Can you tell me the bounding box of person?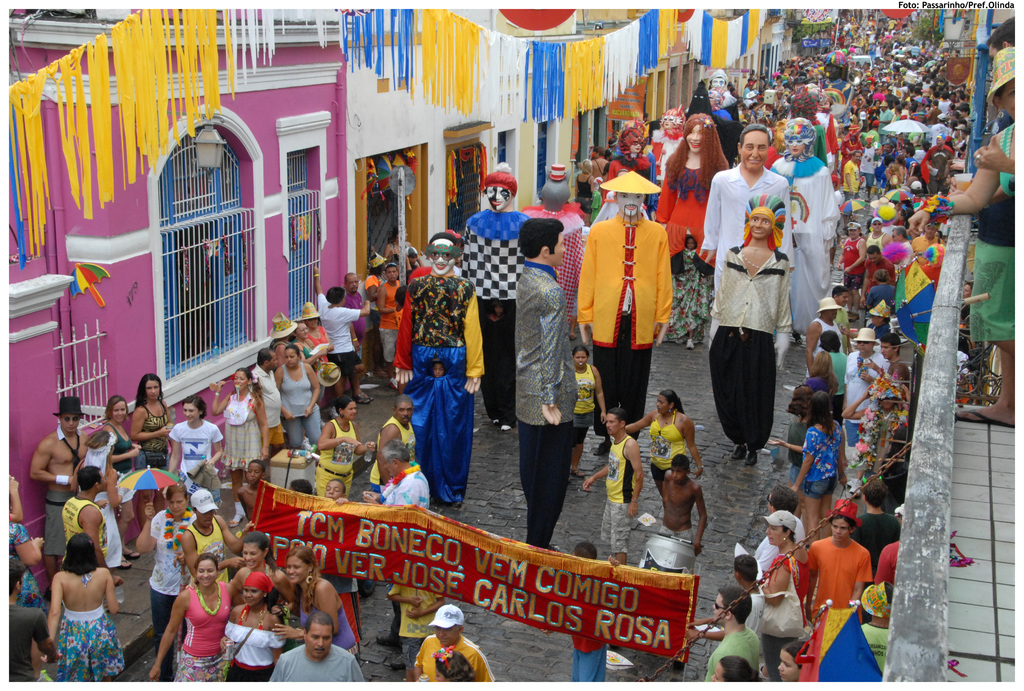
Rect(837, 221, 867, 319).
